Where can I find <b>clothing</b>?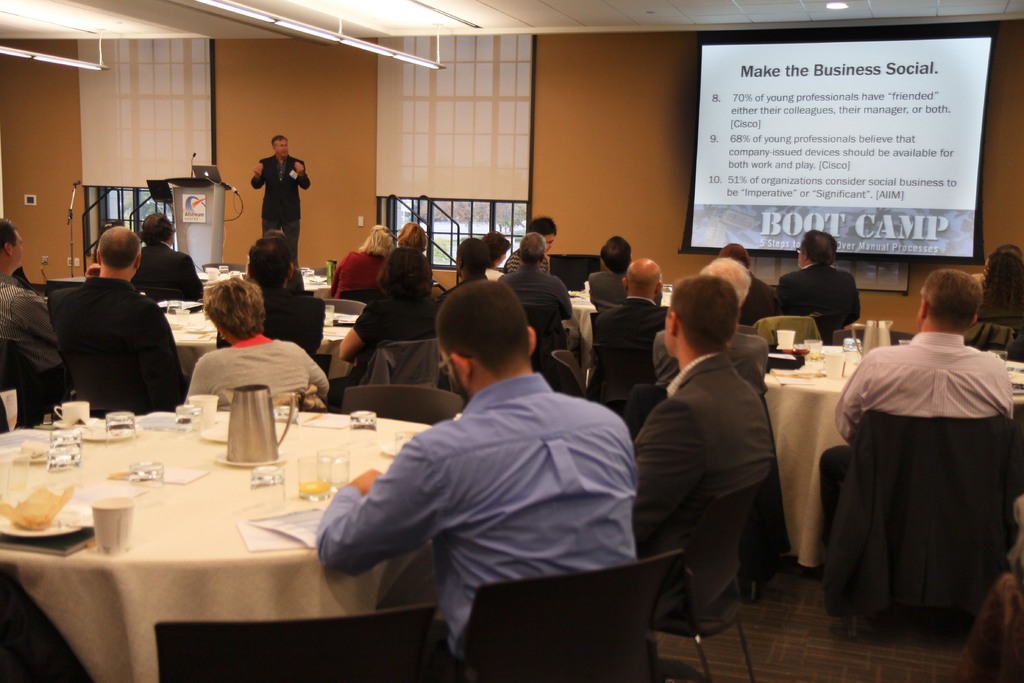
You can find it at l=438, t=276, r=495, b=302.
